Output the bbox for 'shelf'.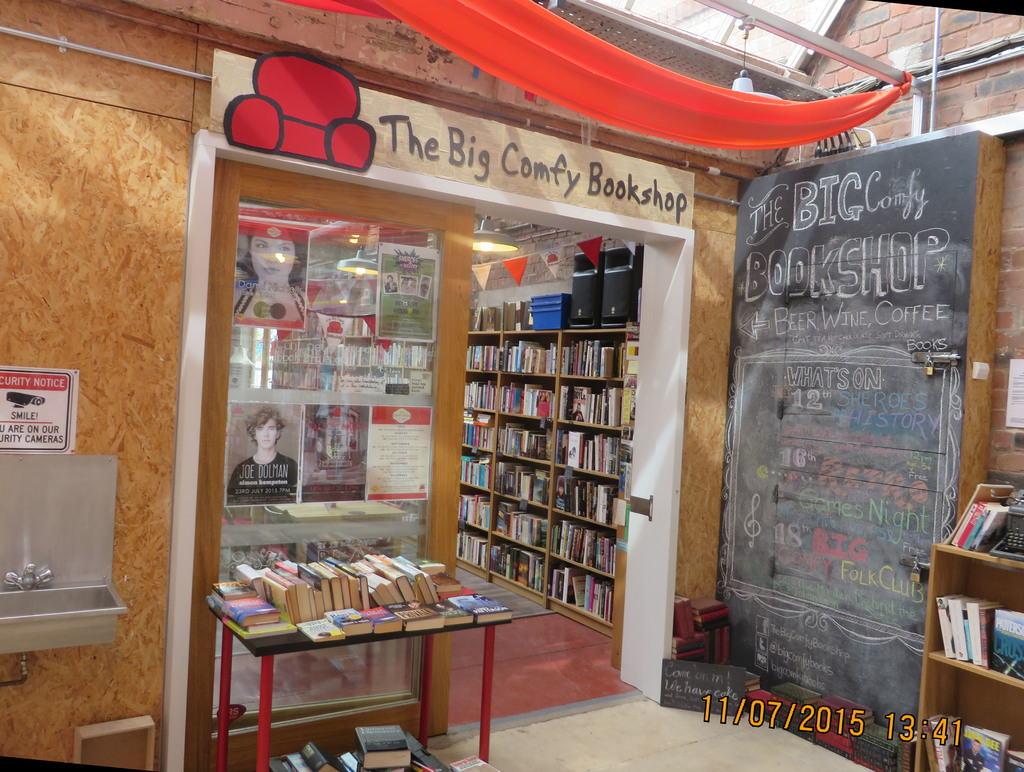
(272, 365, 333, 394).
